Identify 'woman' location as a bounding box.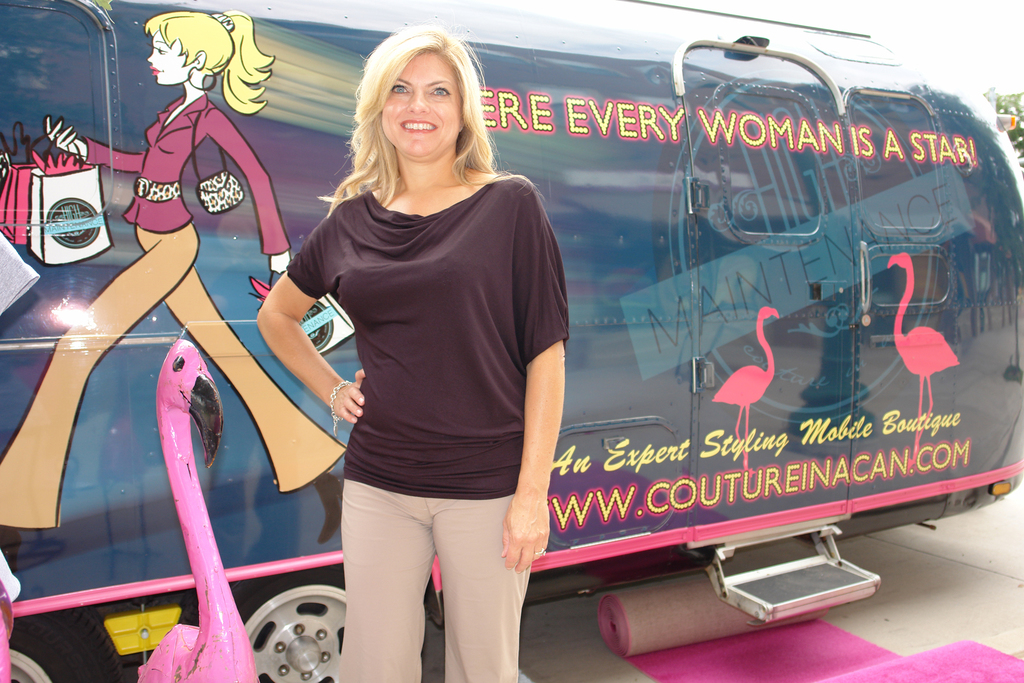
crop(260, 38, 563, 682).
